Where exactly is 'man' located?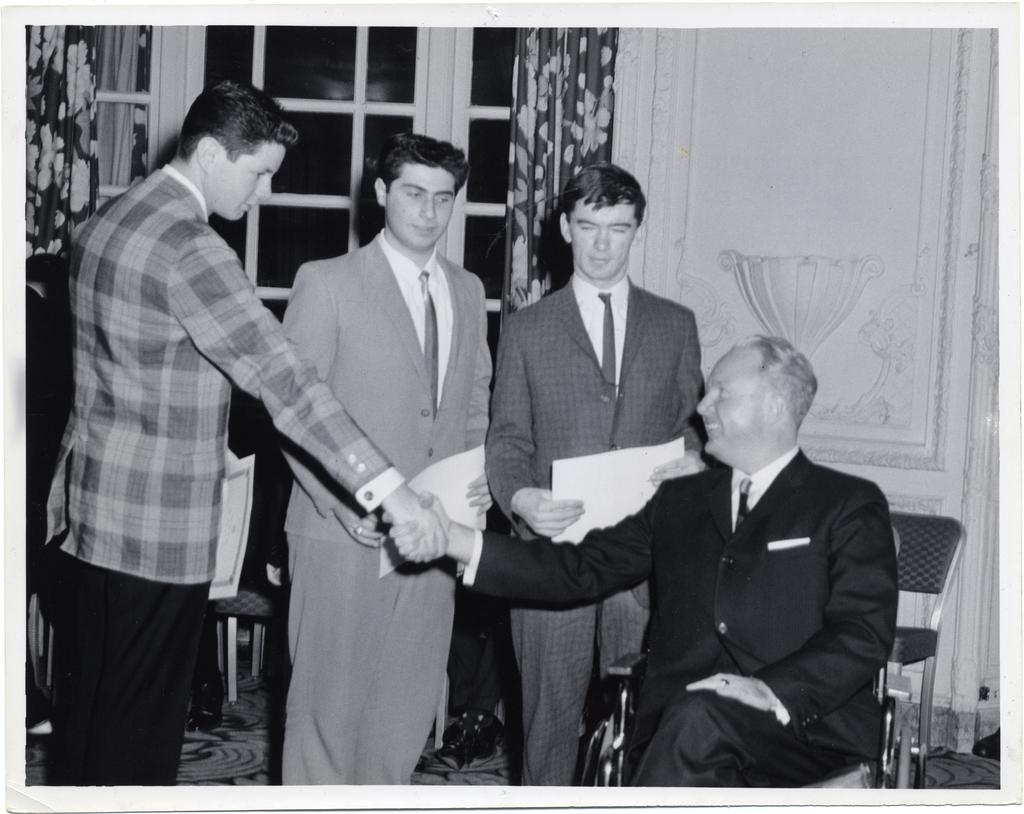
Its bounding box is 40 77 451 784.
